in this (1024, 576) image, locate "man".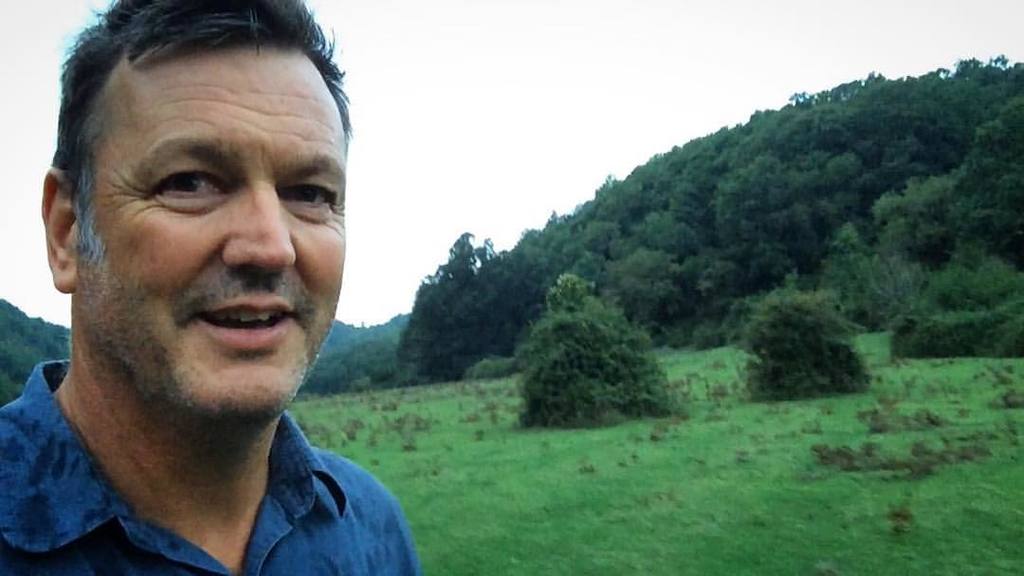
Bounding box: Rect(0, 4, 466, 575).
